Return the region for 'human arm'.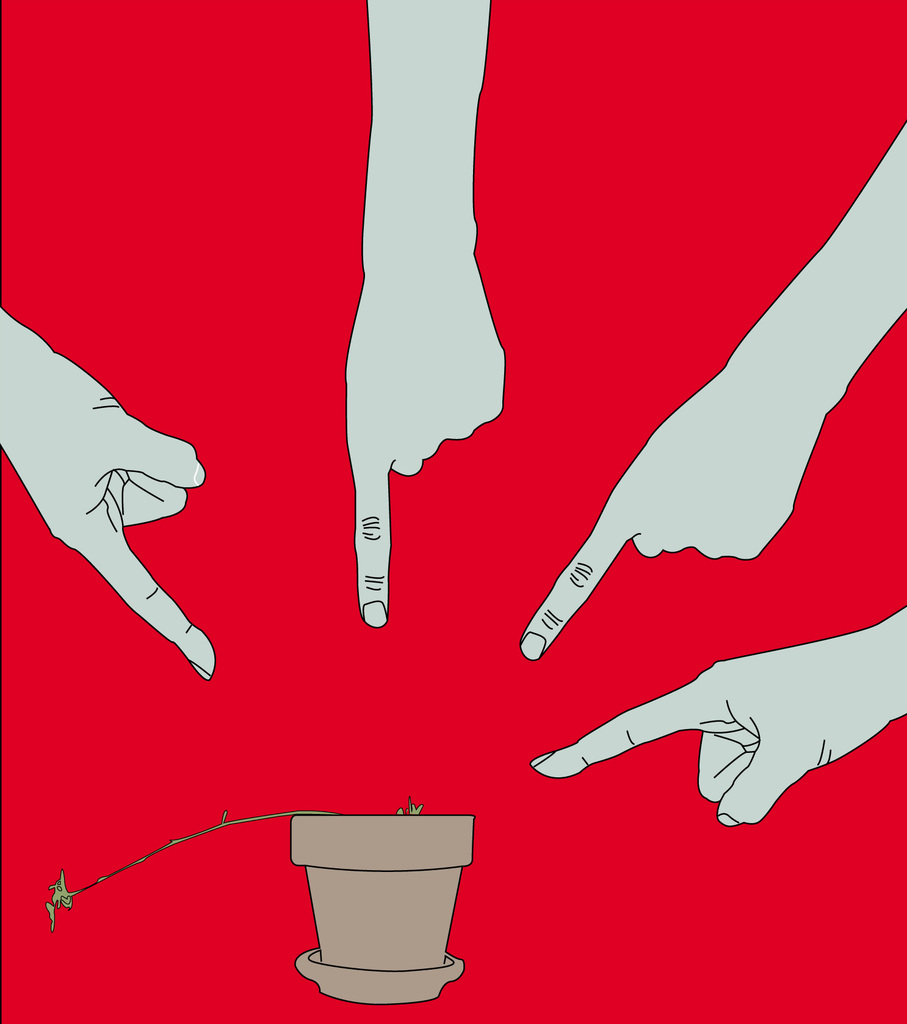
locate(513, 127, 906, 662).
